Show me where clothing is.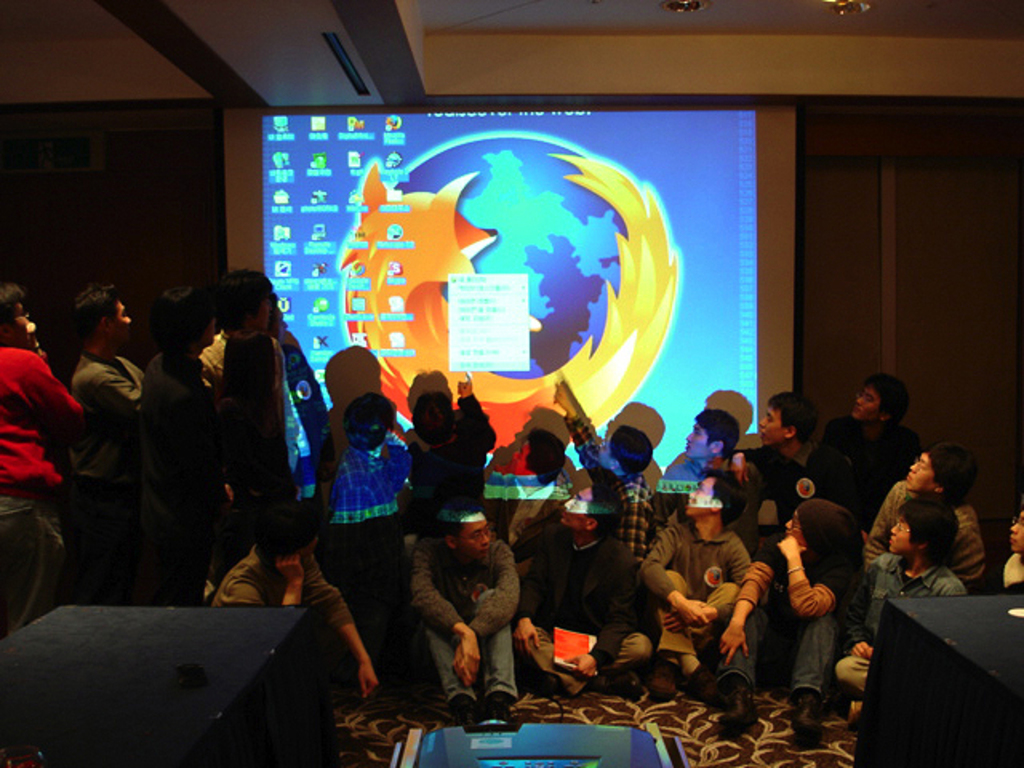
clothing is at [411, 522, 522, 698].
